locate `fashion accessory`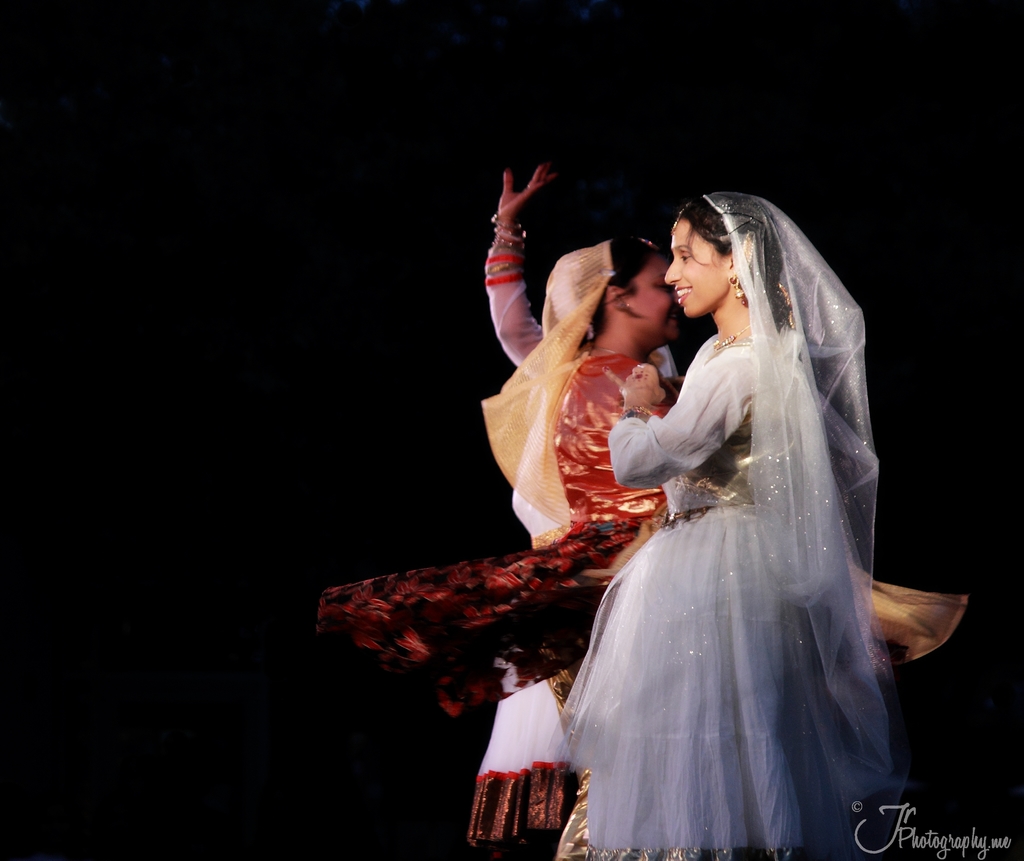
box(728, 272, 744, 300)
